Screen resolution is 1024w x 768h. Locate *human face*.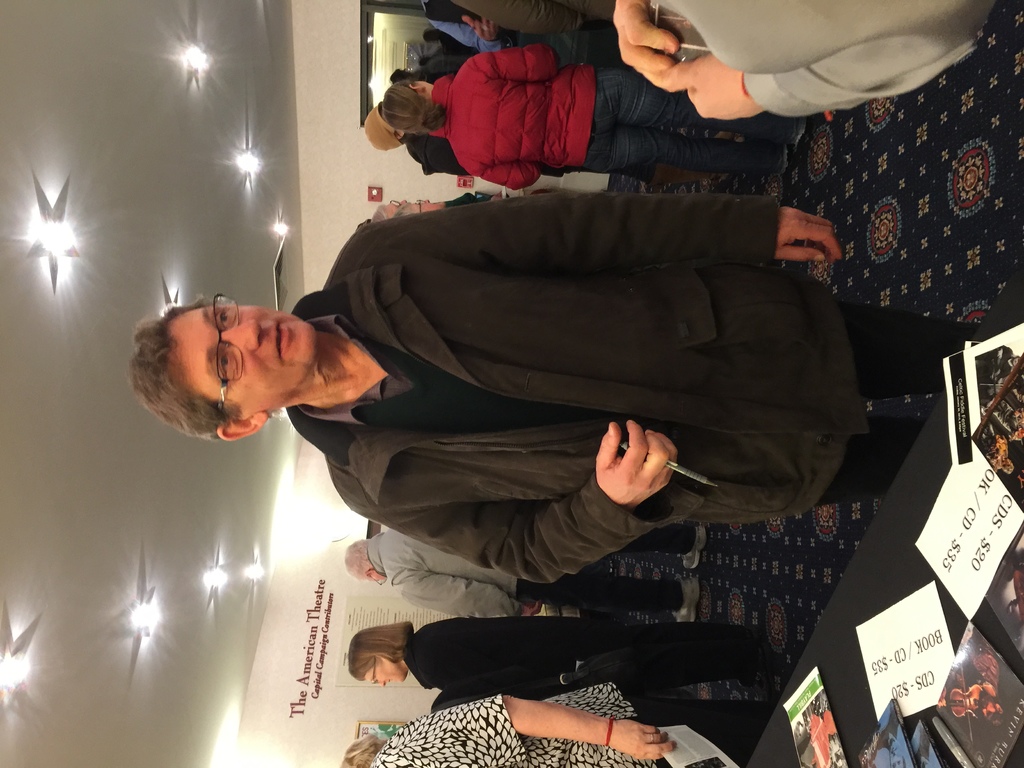
locate(410, 197, 438, 213).
